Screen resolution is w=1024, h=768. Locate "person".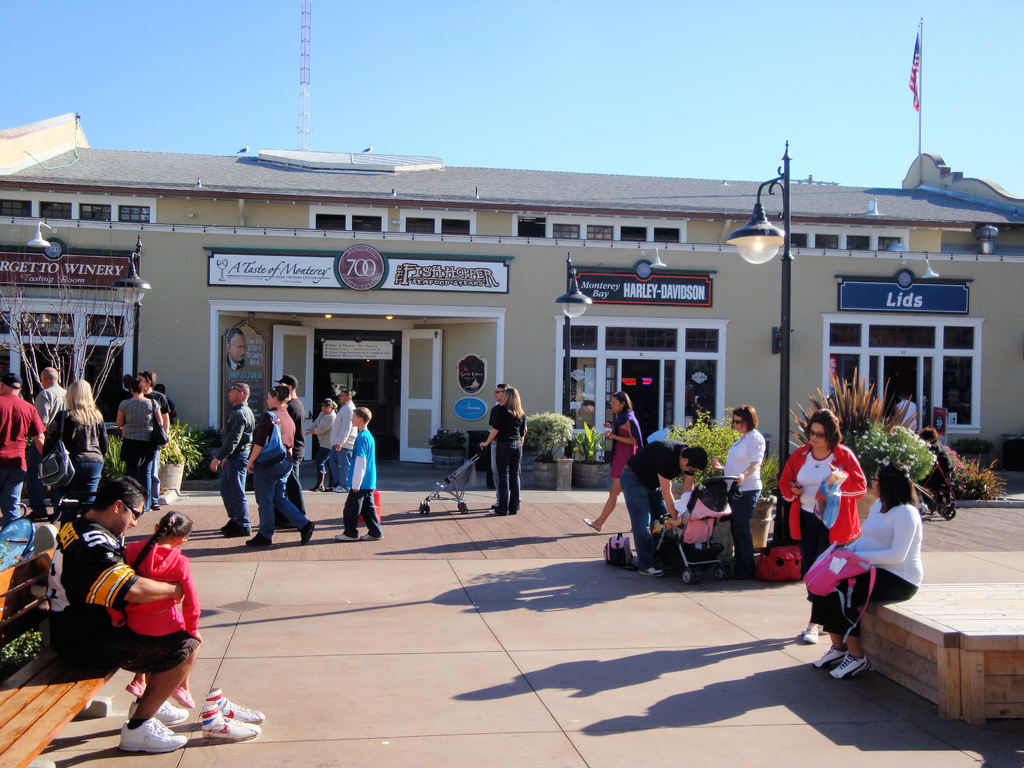
(303,397,341,492).
